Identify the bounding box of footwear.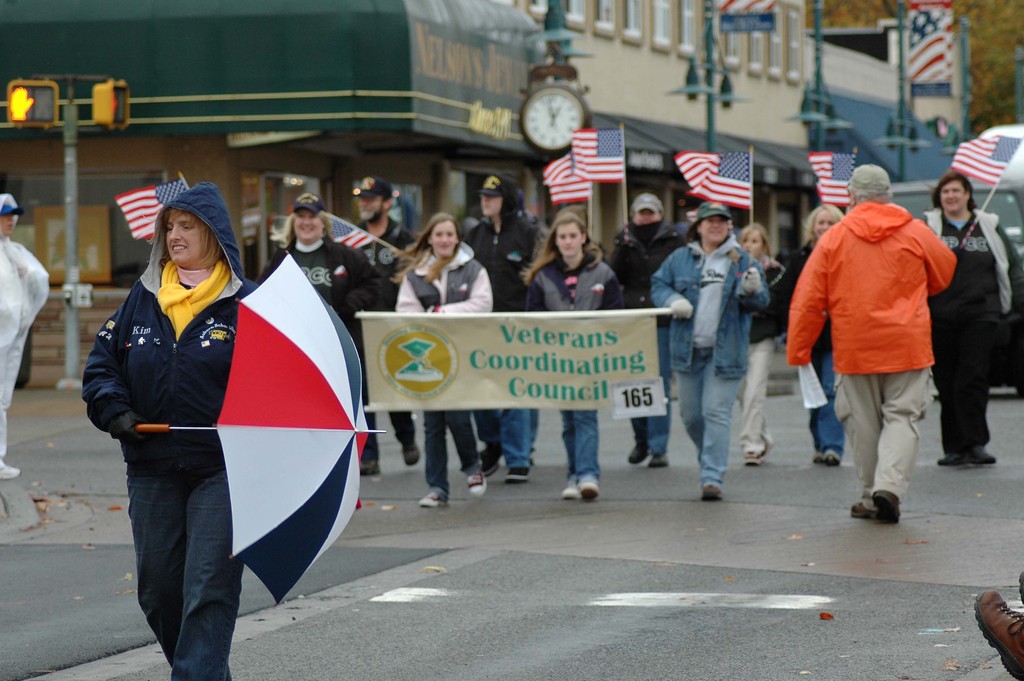
<box>742,450,757,463</box>.
